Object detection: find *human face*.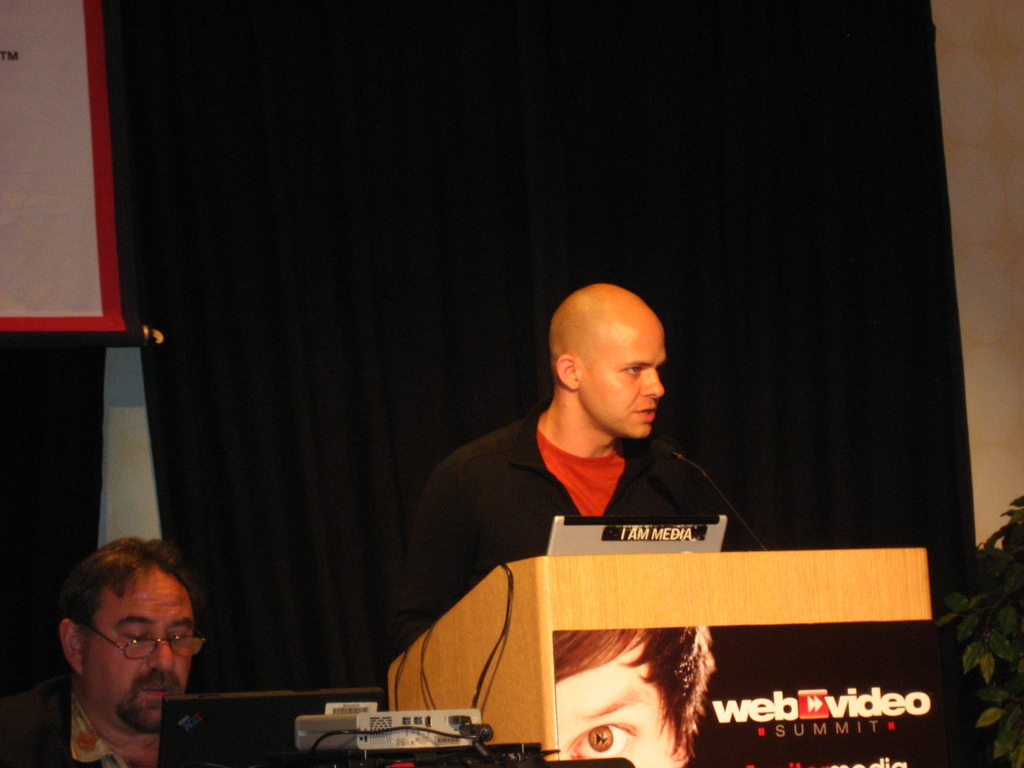
[575,319,666,435].
